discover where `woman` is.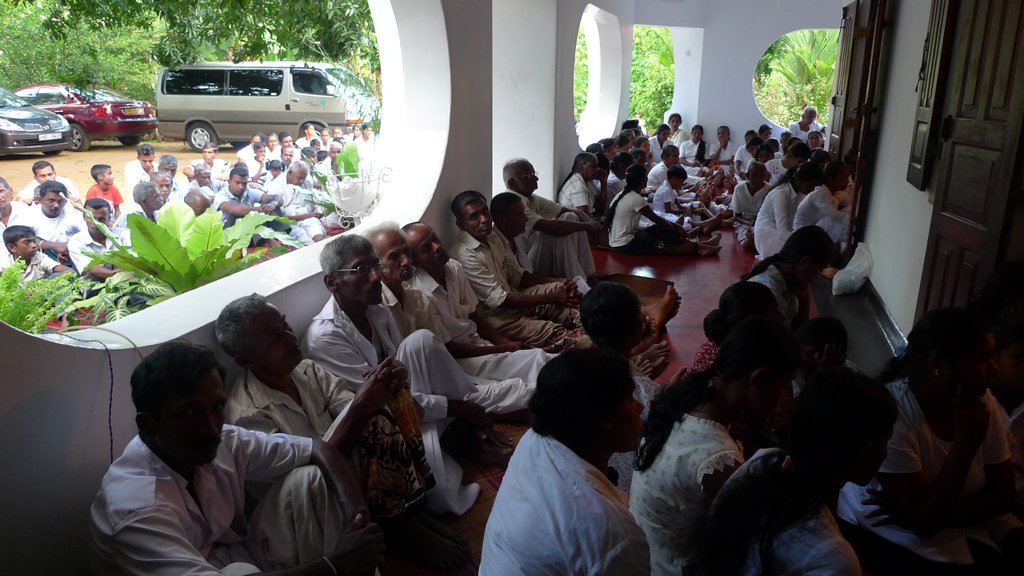
Discovered at 619,309,799,575.
